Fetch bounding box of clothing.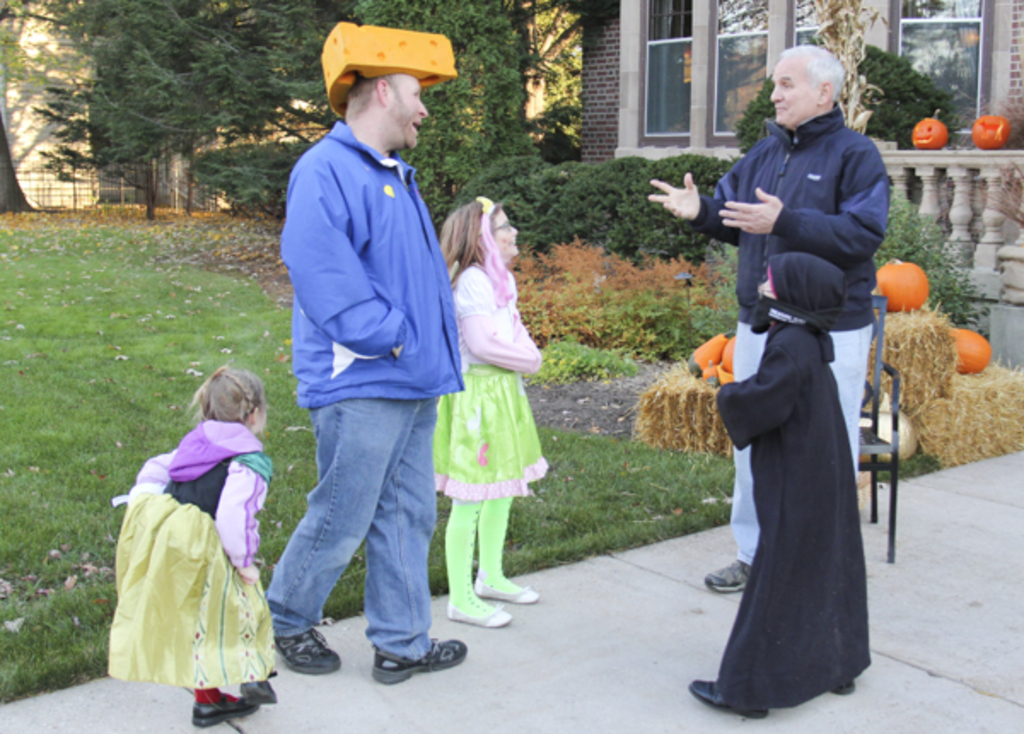
Bbox: [left=270, top=121, right=464, bottom=640].
